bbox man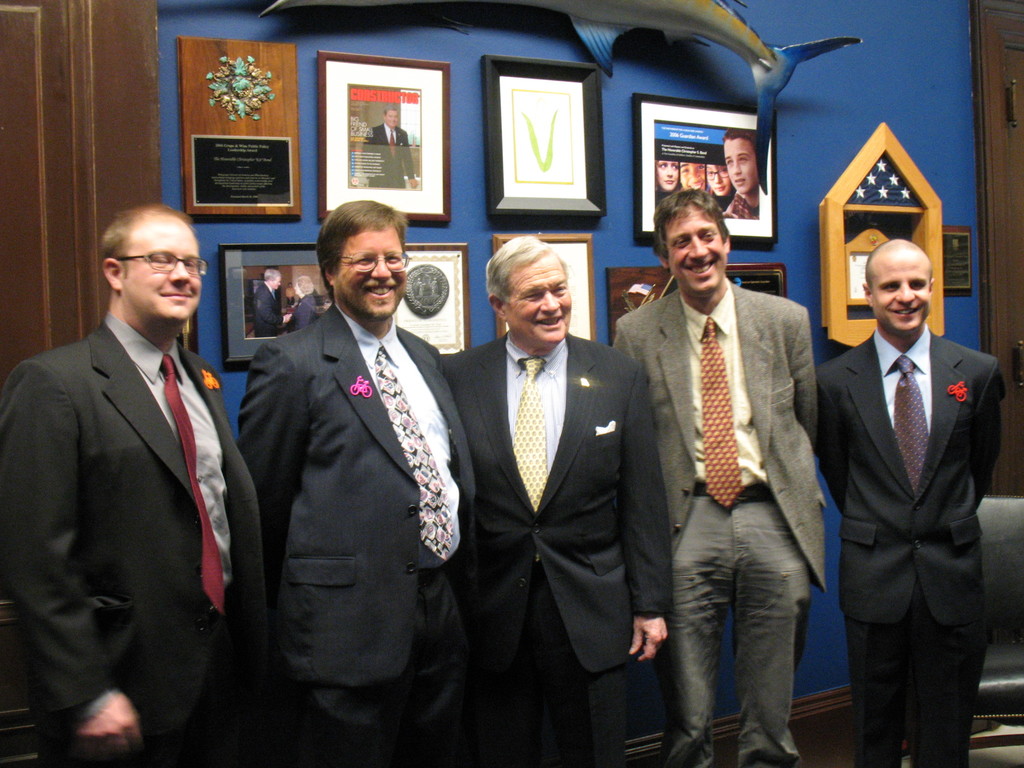
x1=607, y1=181, x2=836, y2=767
